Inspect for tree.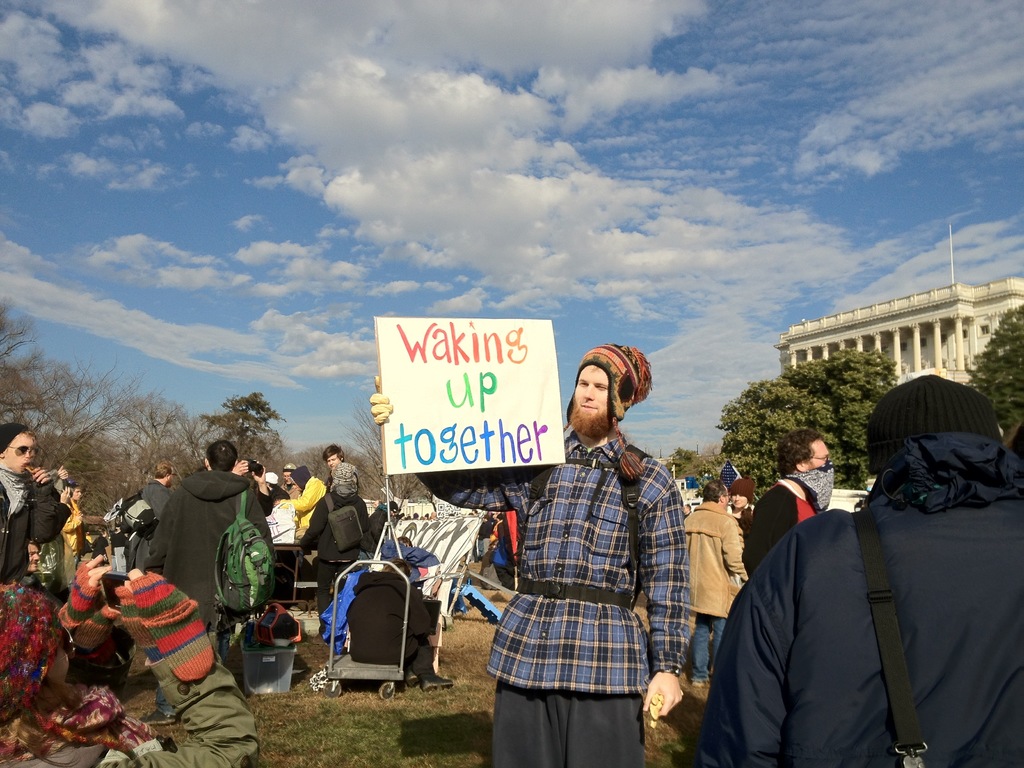
Inspection: <bbox>275, 442, 337, 500</bbox>.
